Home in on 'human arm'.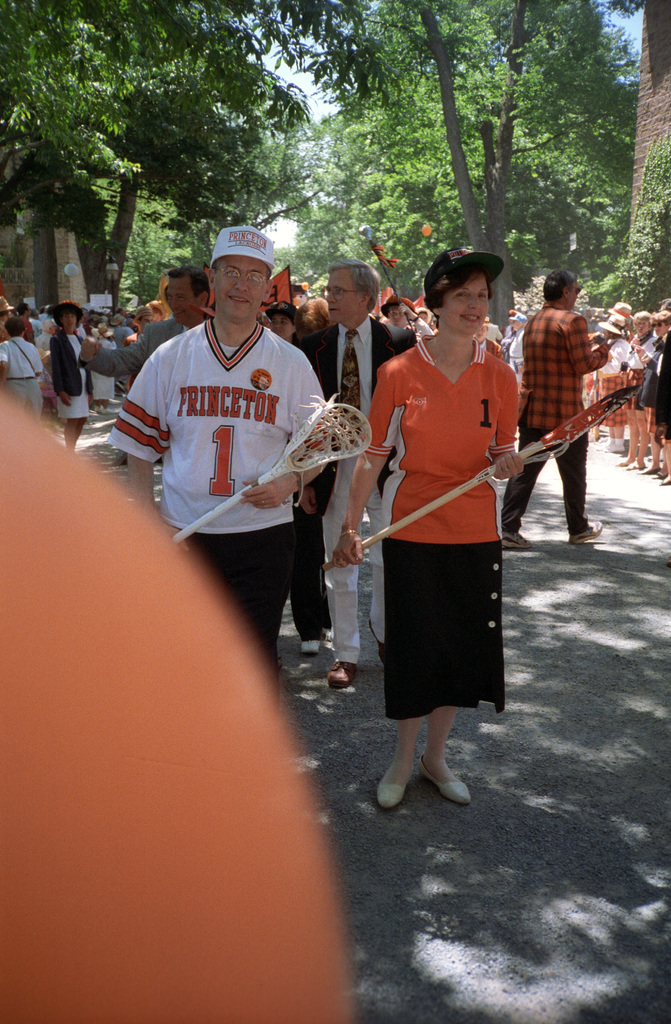
Homed in at crop(42, 337, 79, 412).
